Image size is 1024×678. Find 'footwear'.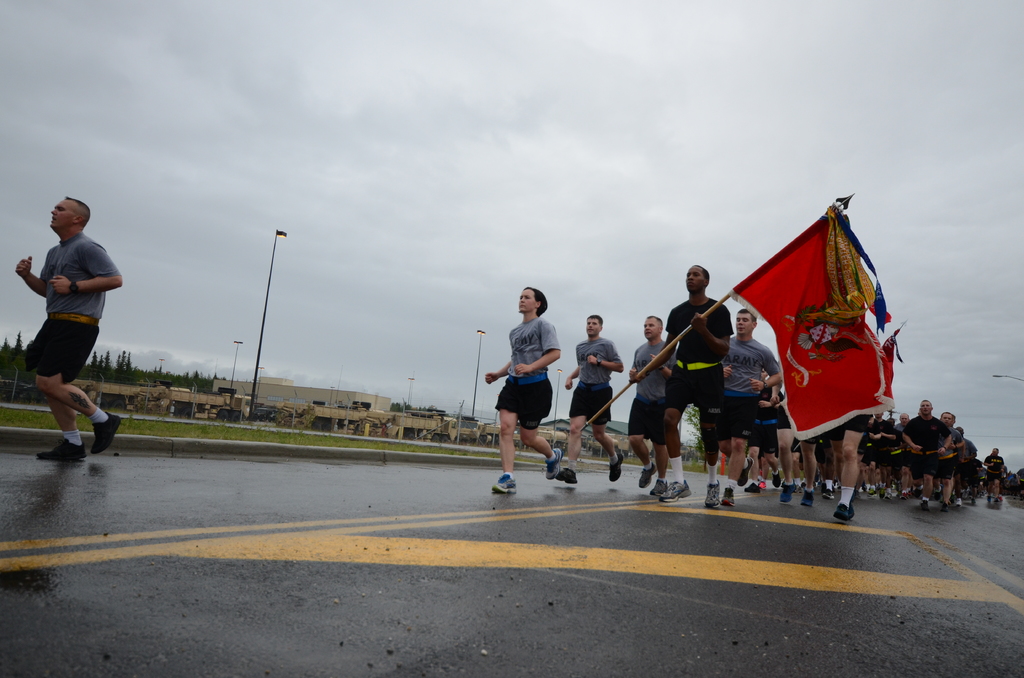
820/490/835/499.
